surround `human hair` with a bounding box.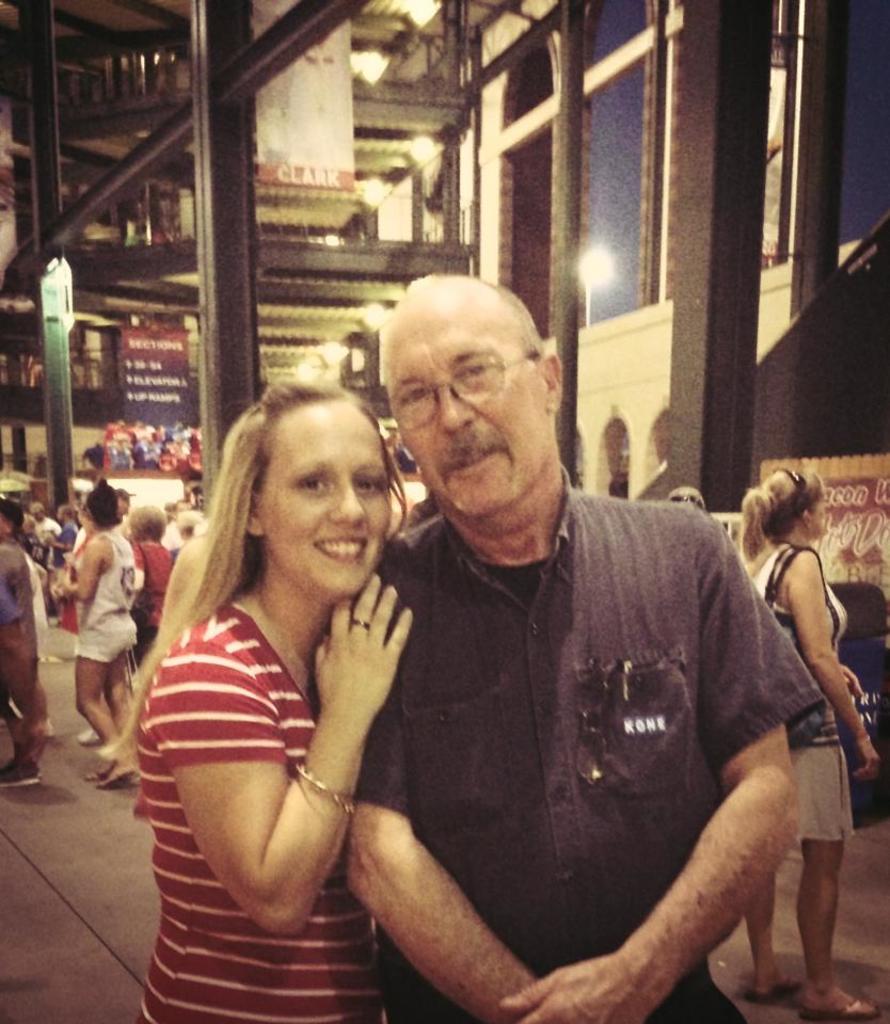
[x1=85, y1=476, x2=121, y2=526].
